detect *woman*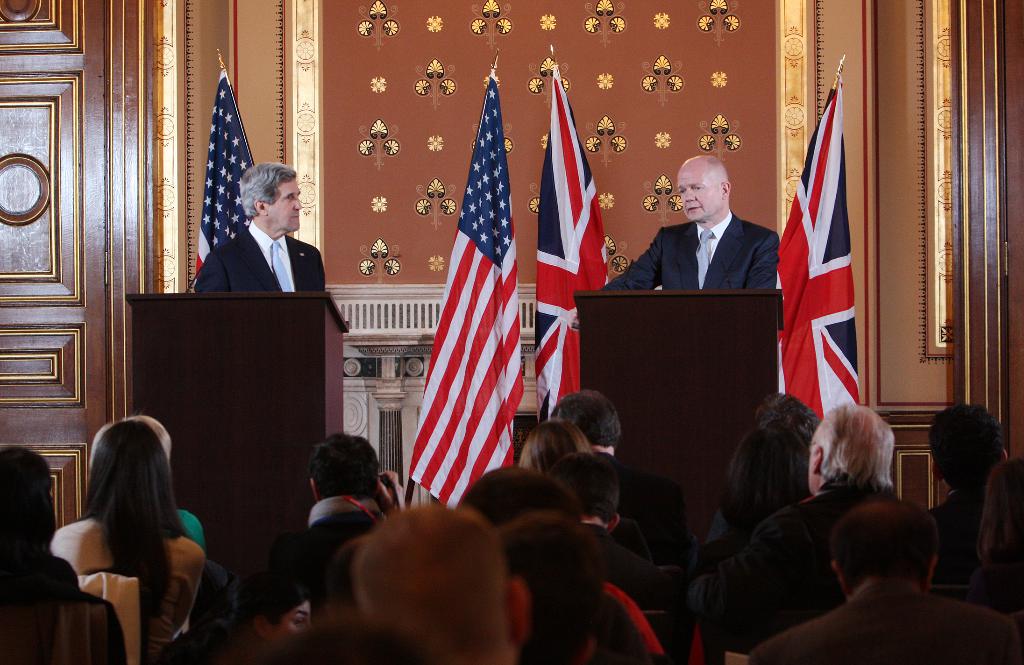
box=[516, 413, 595, 475]
